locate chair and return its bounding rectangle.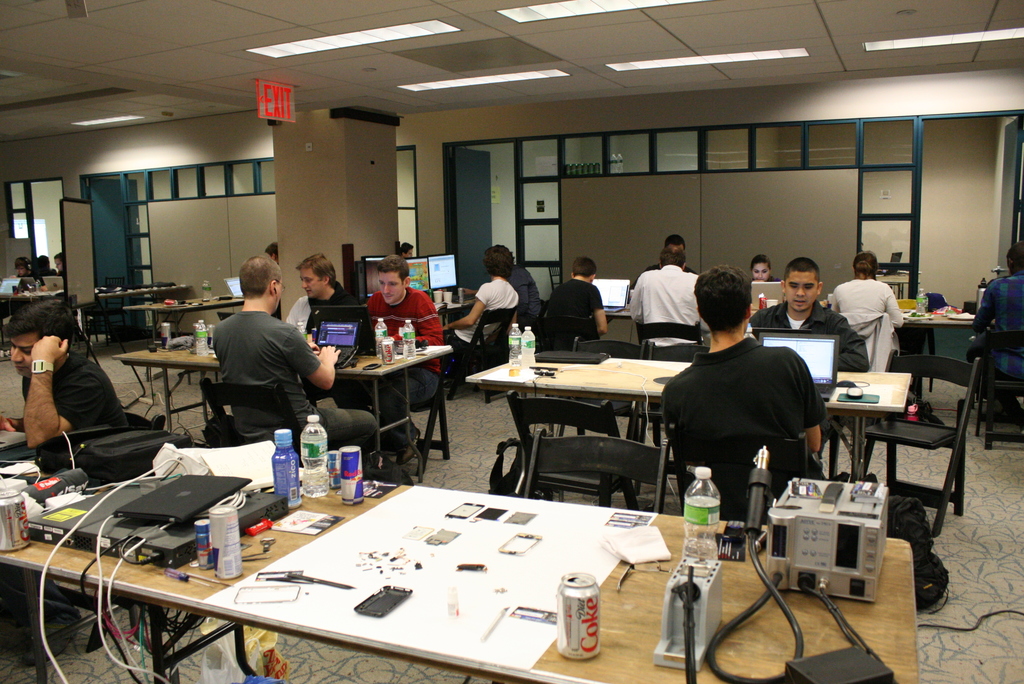
locate(204, 381, 372, 484).
